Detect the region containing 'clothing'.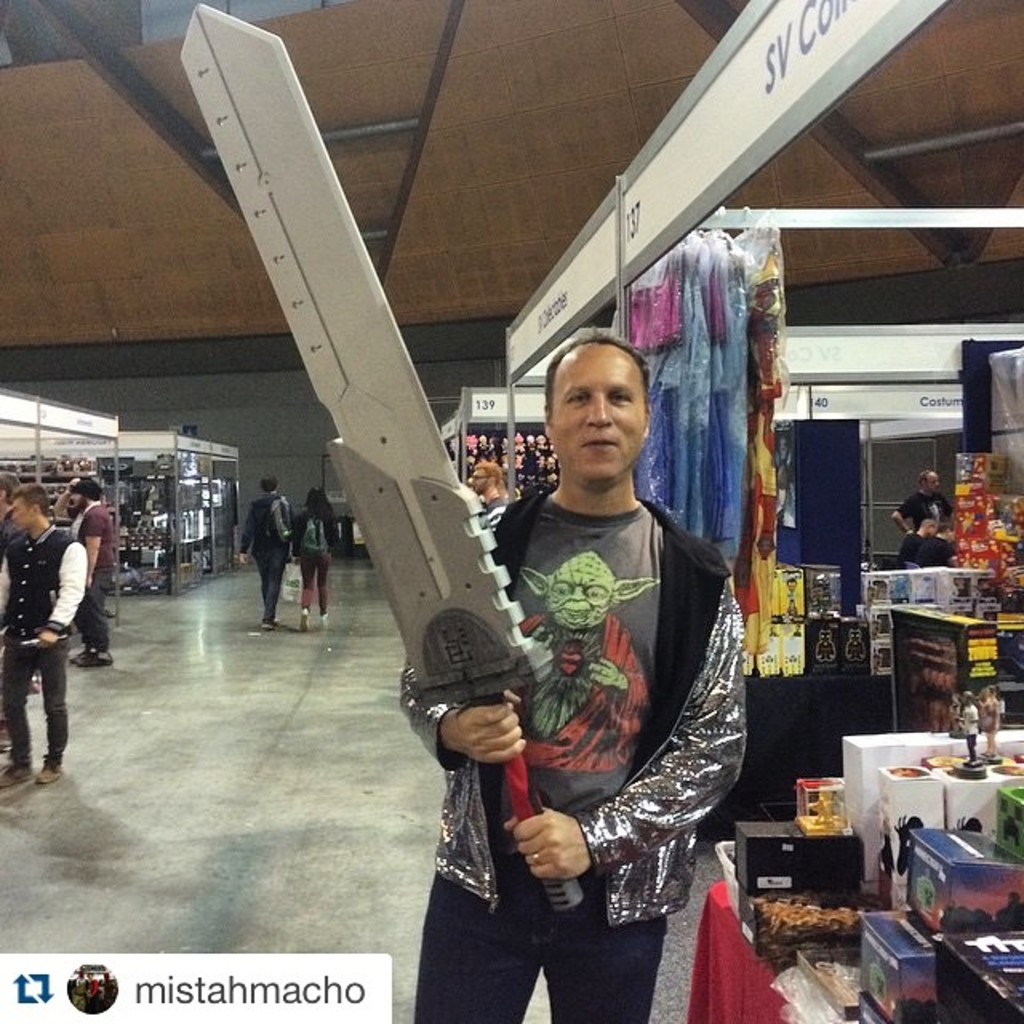
[395, 485, 741, 1022].
